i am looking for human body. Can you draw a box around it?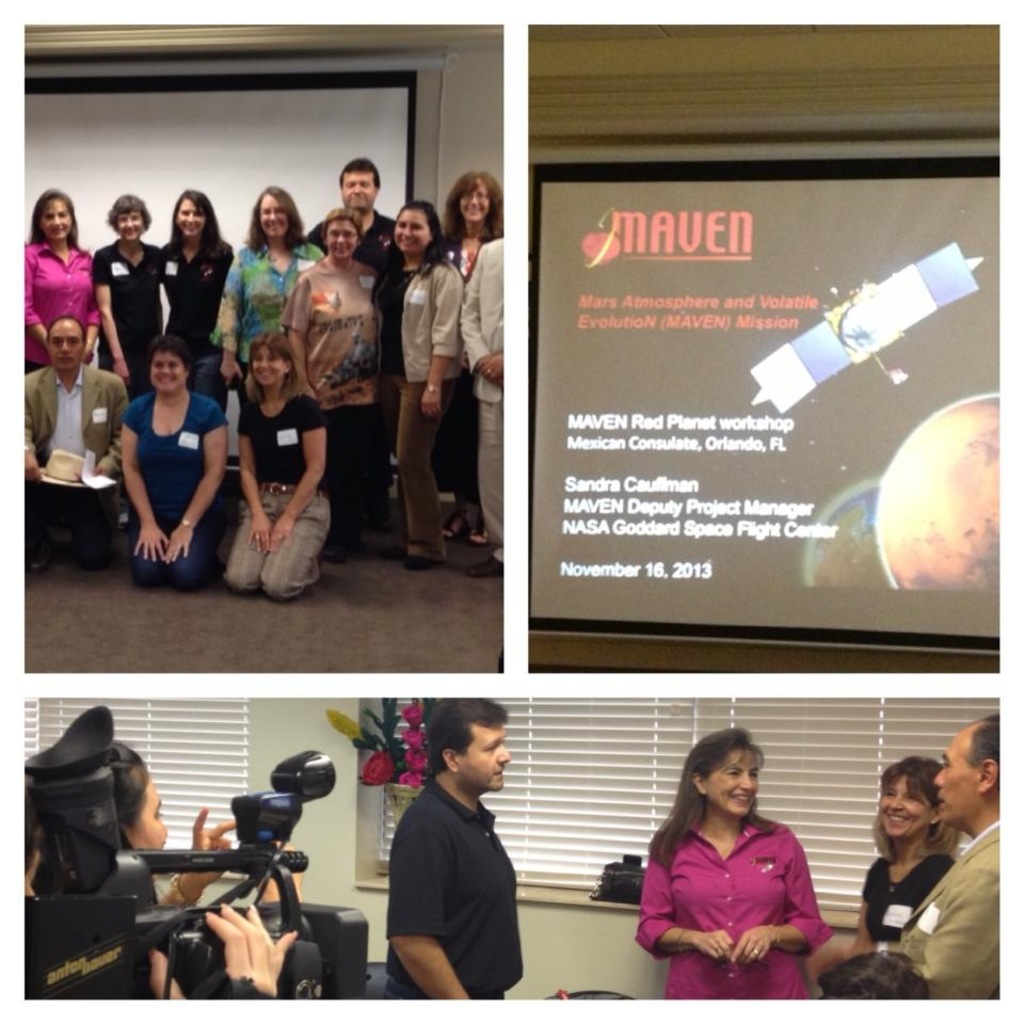
Sure, the bounding box is detection(225, 387, 339, 599).
